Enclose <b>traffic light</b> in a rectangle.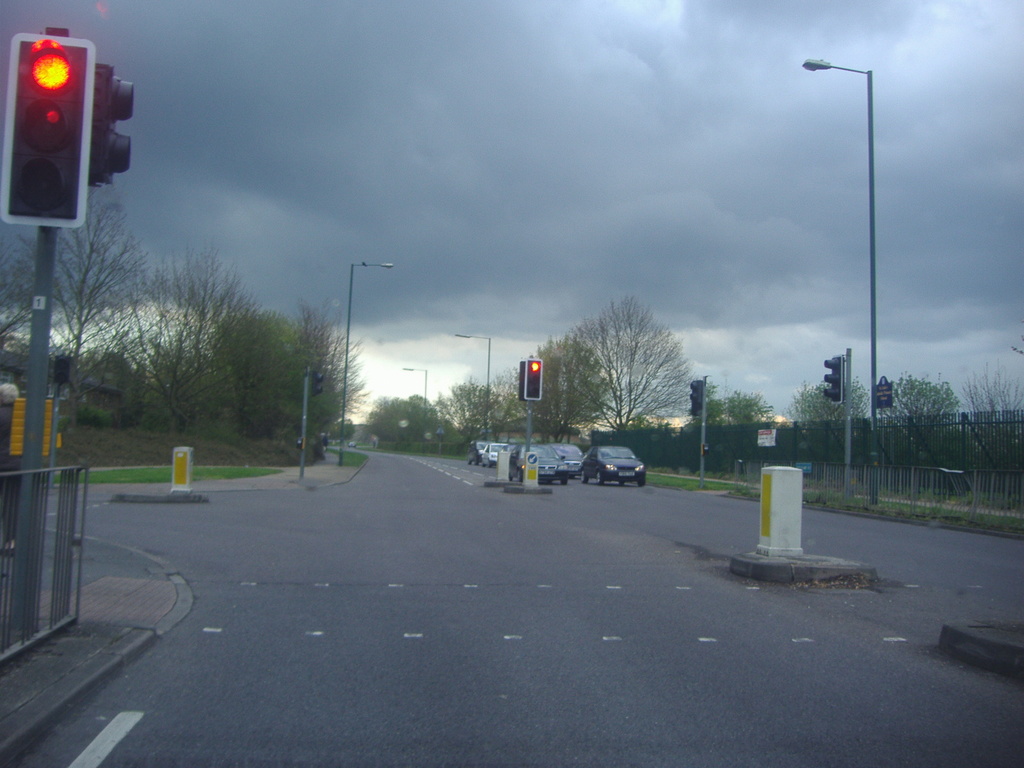
(left=518, top=358, right=527, bottom=401).
